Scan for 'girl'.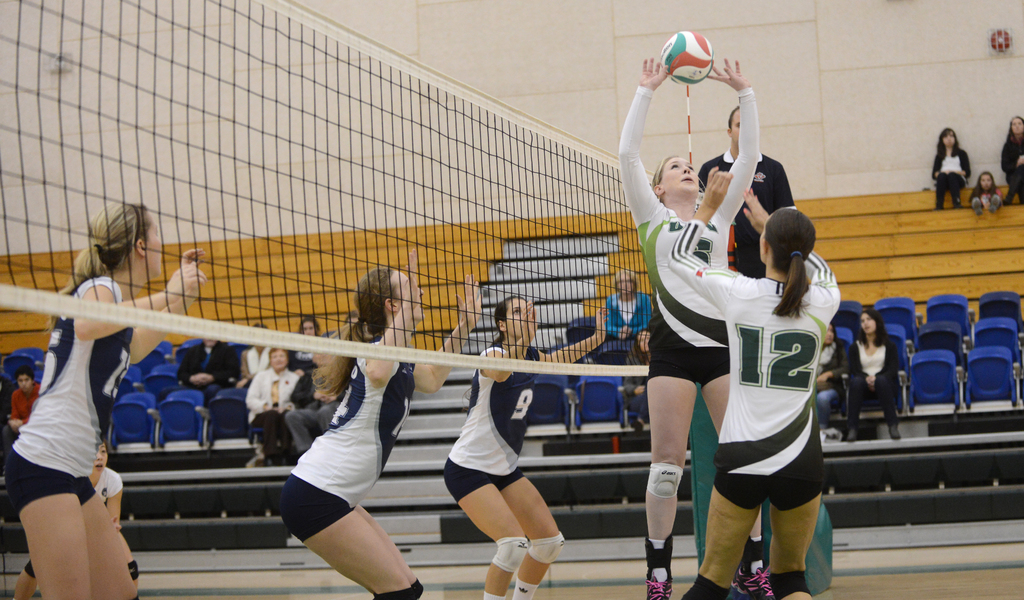
Scan result: crop(280, 247, 483, 599).
